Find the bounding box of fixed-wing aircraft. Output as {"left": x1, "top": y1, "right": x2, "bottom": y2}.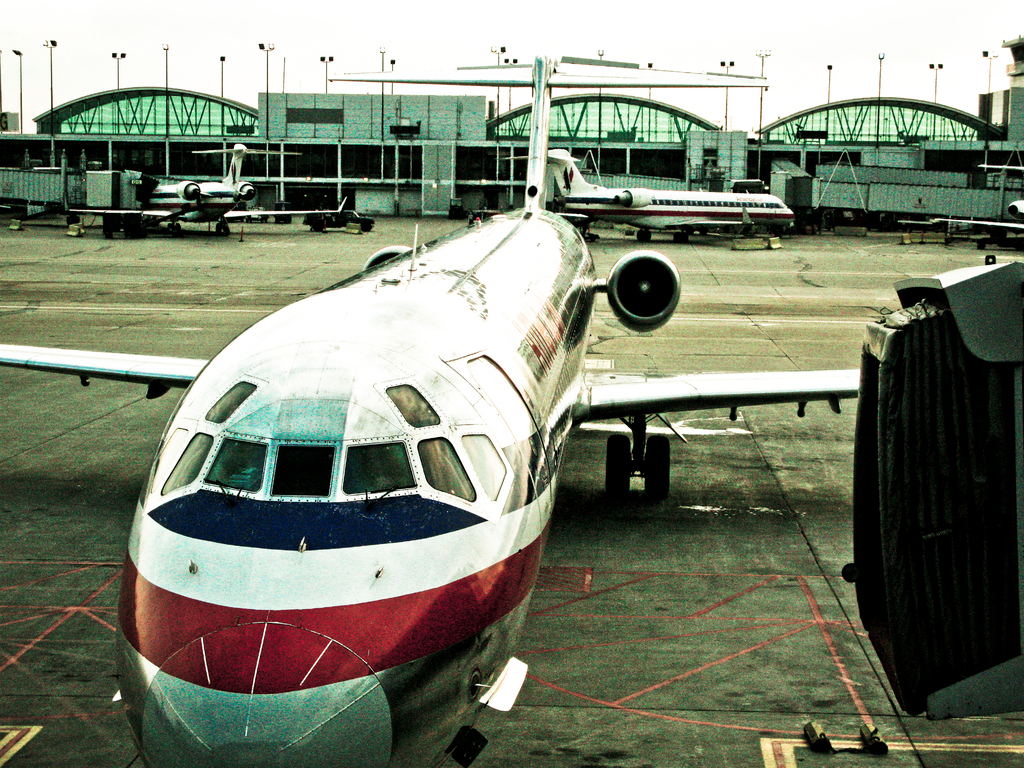
{"left": 903, "top": 166, "right": 1023, "bottom": 233}.
